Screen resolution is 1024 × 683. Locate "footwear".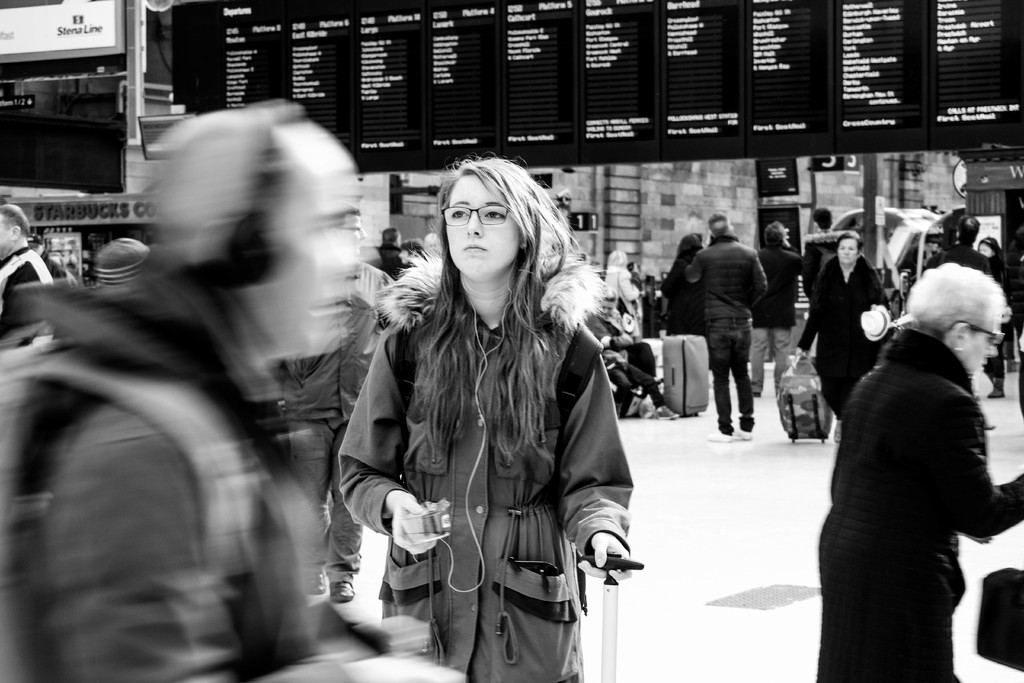
(653,408,680,420).
